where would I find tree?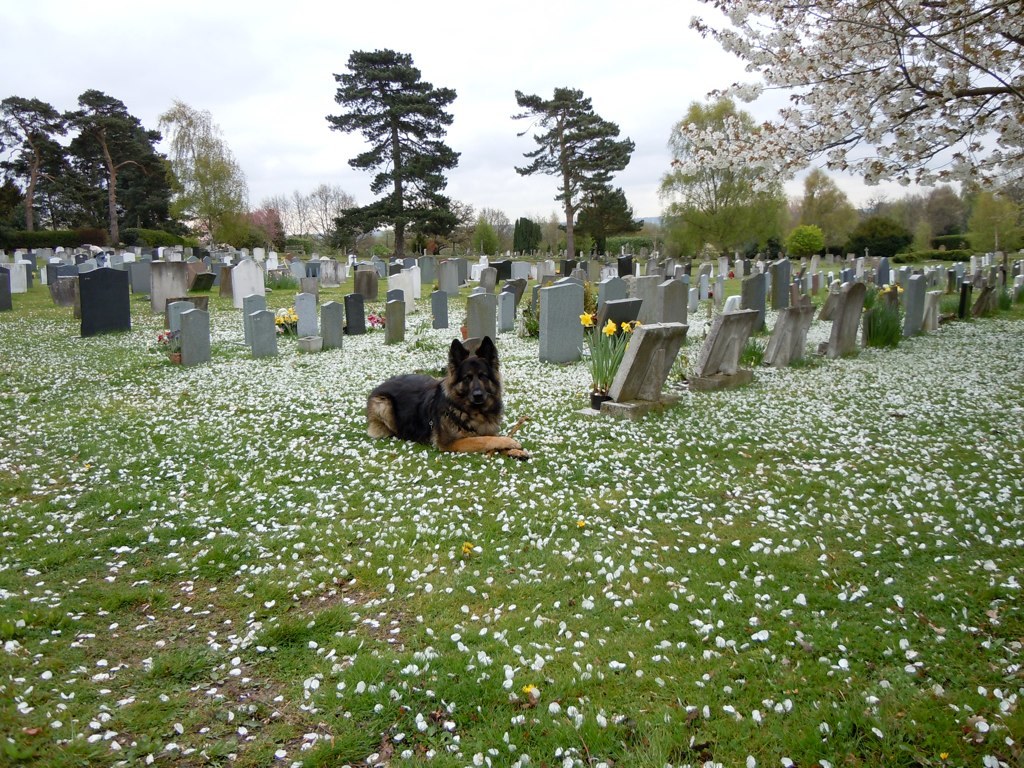
At x1=324 y1=43 x2=466 y2=261.
